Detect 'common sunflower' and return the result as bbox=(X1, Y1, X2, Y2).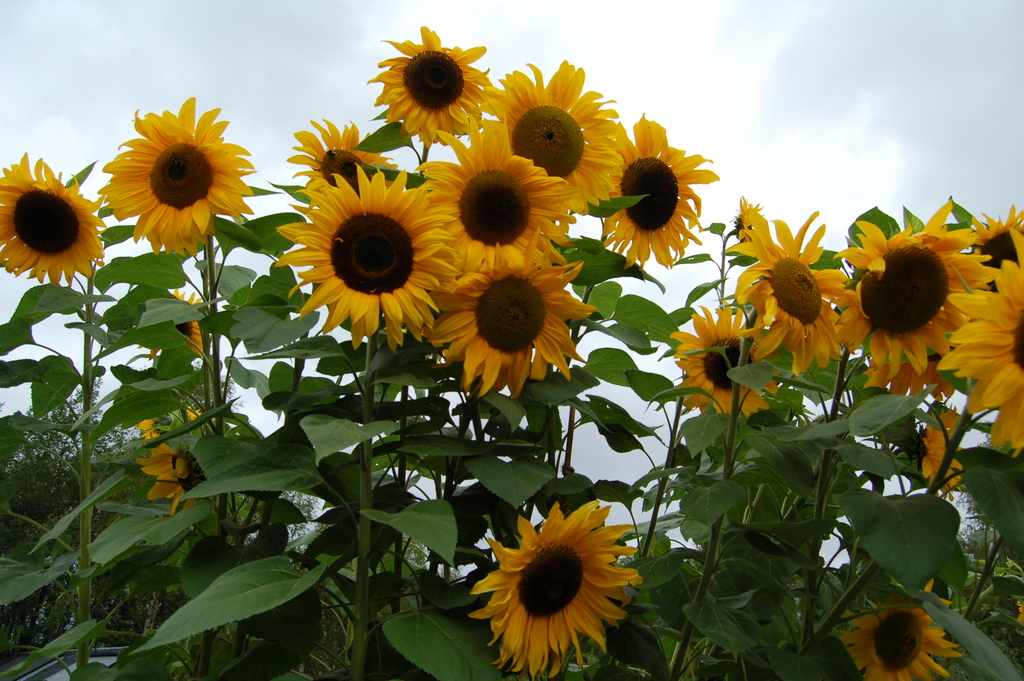
bbox=(839, 591, 947, 680).
